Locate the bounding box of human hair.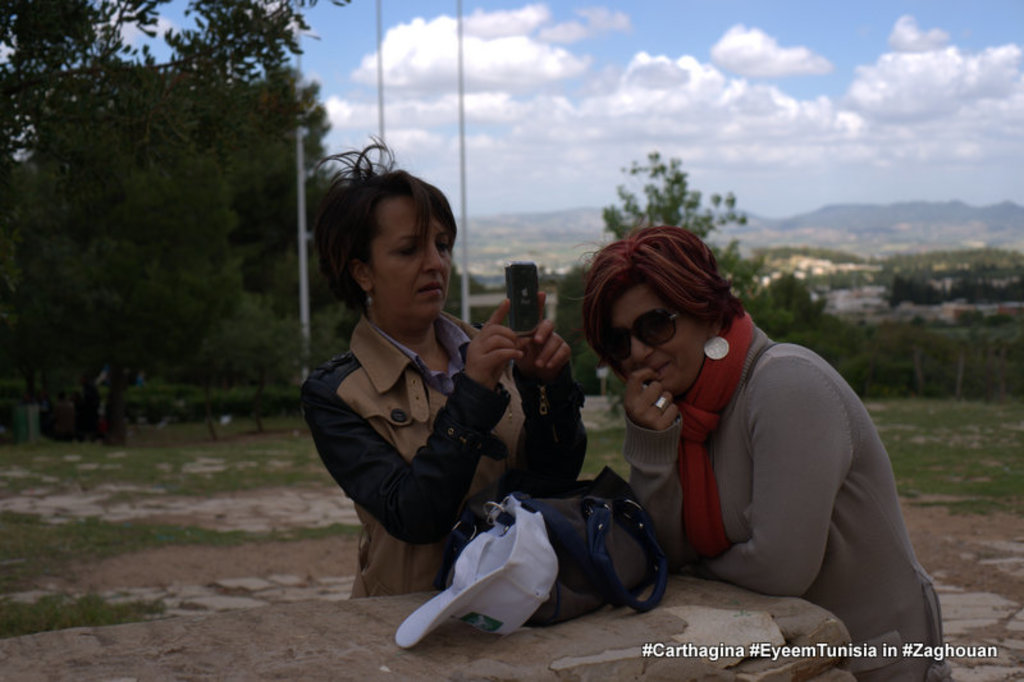
Bounding box: <box>575,223,745,386</box>.
